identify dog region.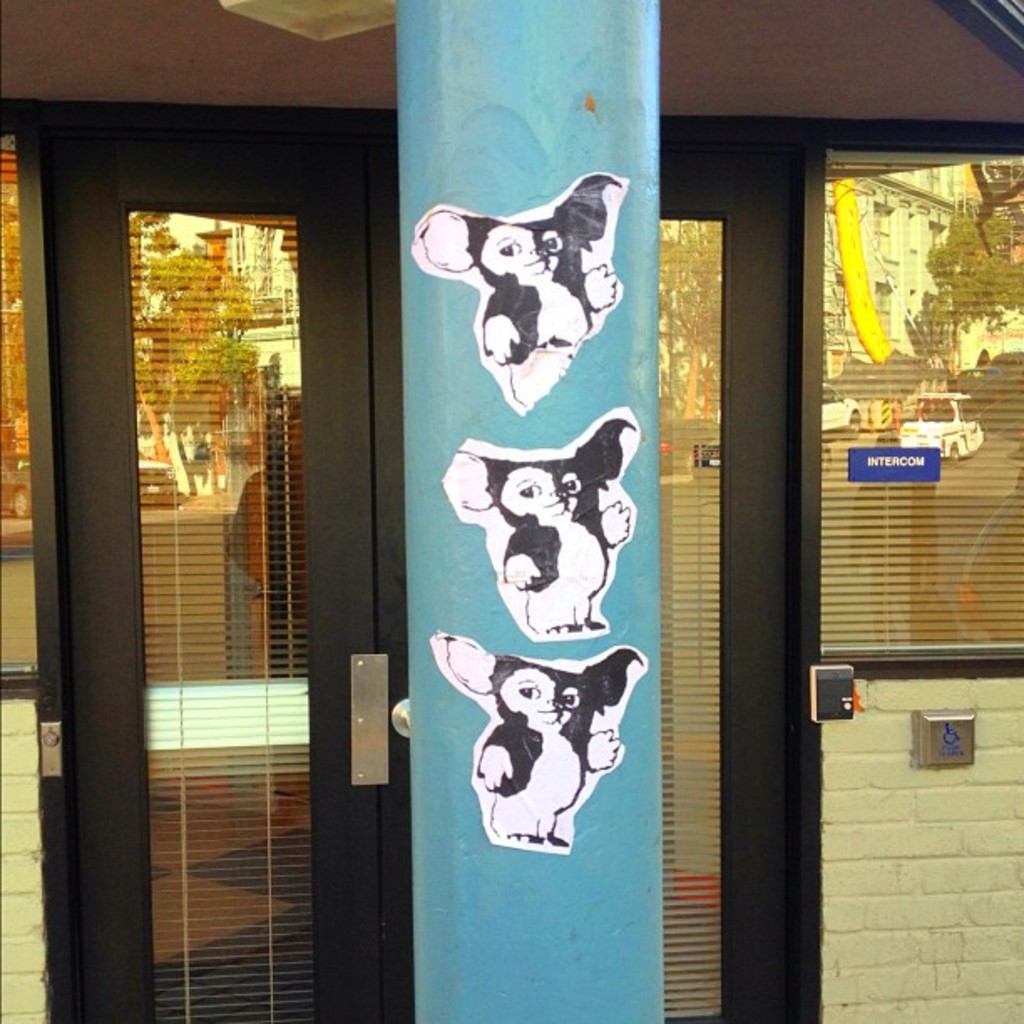
Region: [left=418, top=171, right=622, bottom=403].
